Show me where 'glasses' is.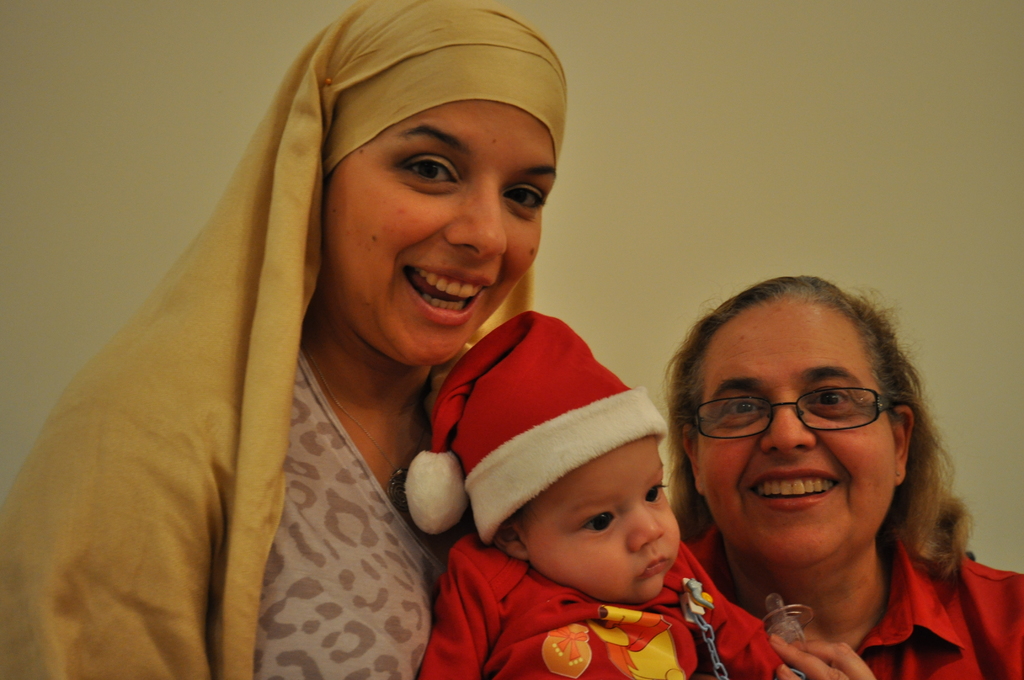
'glasses' is at 691 390 926 455.
